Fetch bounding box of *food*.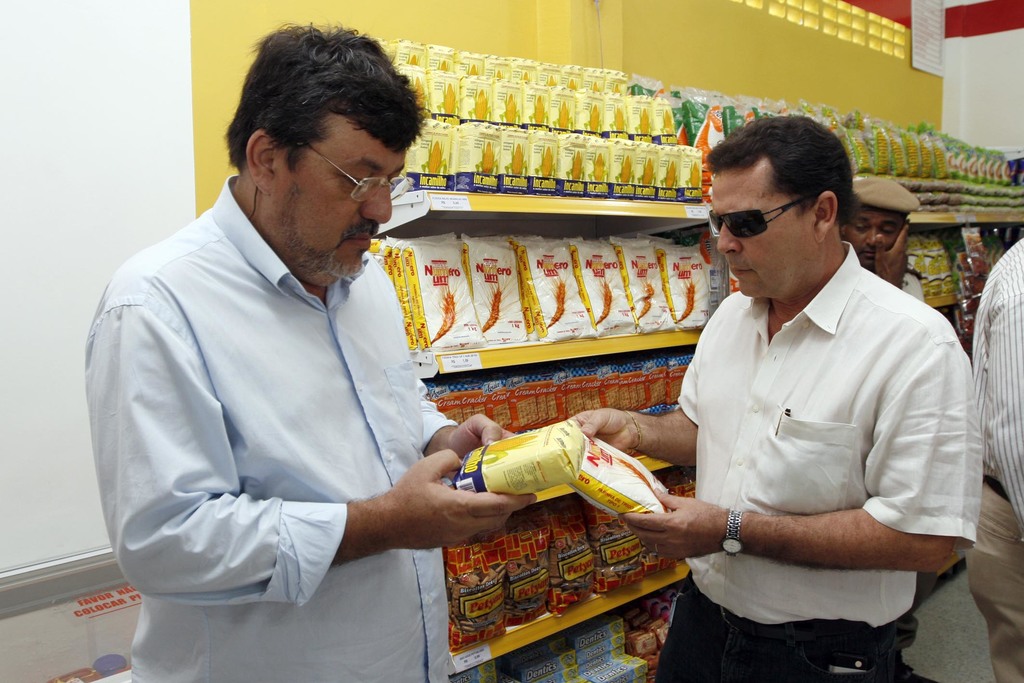
Bbox: x1=475 y1=88 x2=488 y2=119.
